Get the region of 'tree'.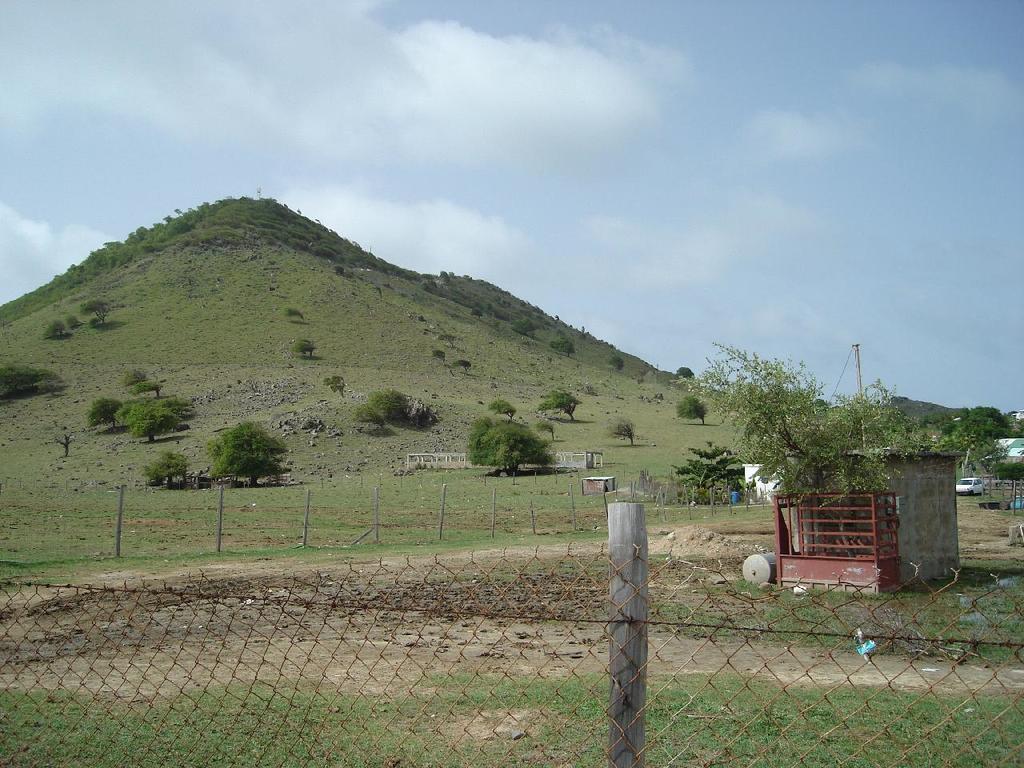
x1=294 y1=338 x2=314 y2=356.
